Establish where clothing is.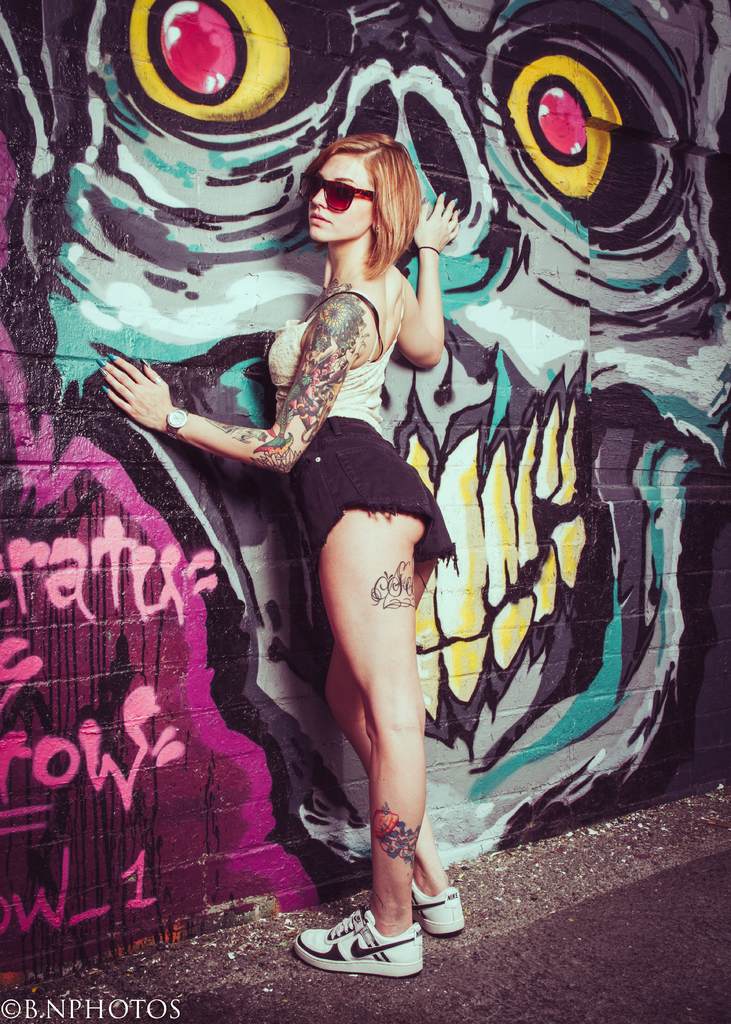
Established at crop(273, 289, 450, 572).
